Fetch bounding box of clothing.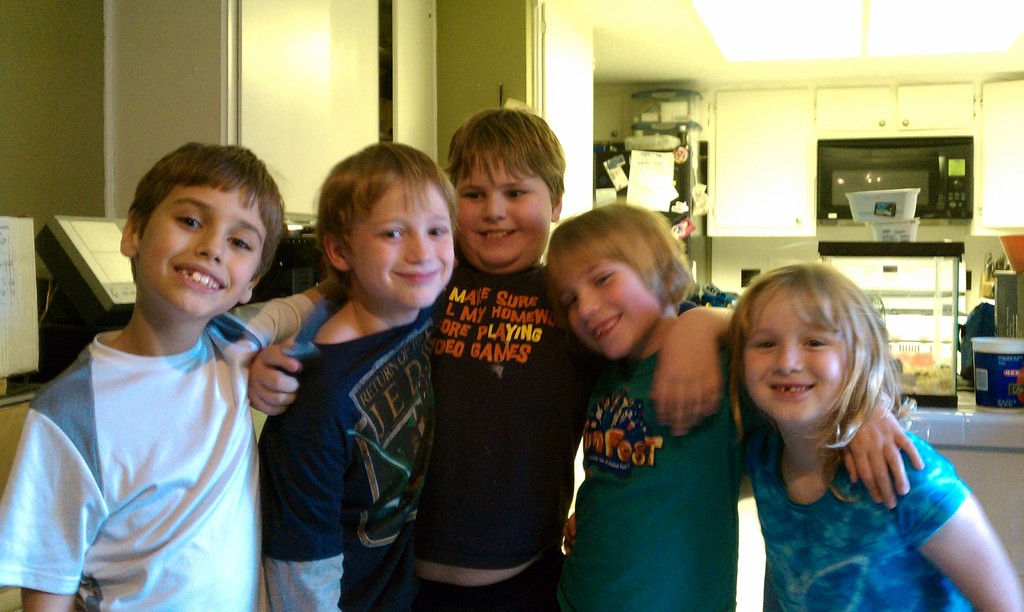
Bbox: region(567, 282, 740, 611).
